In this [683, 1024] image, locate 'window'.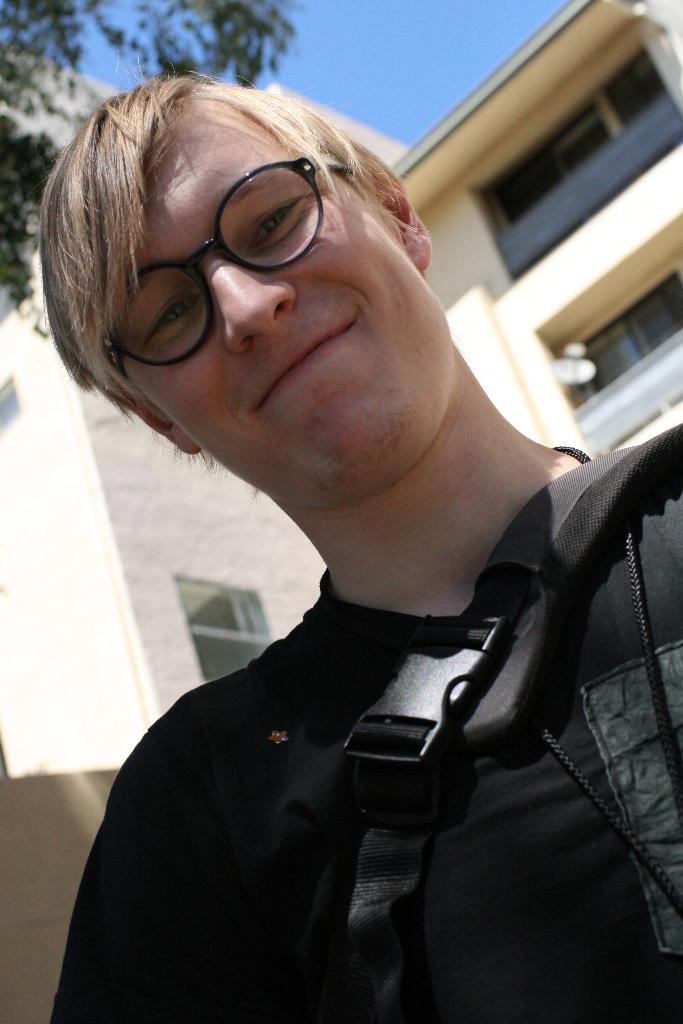
Bounding box: box=[0, 380, 22, 429].
